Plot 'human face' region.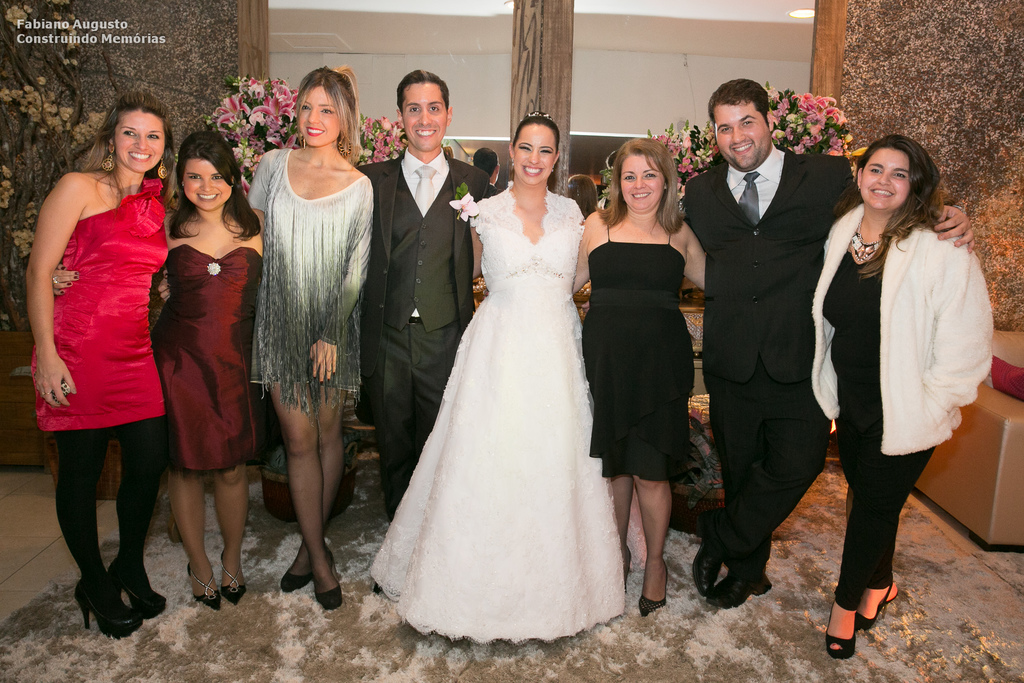
Plotted at l=401, t=82, r=447, b=151.
